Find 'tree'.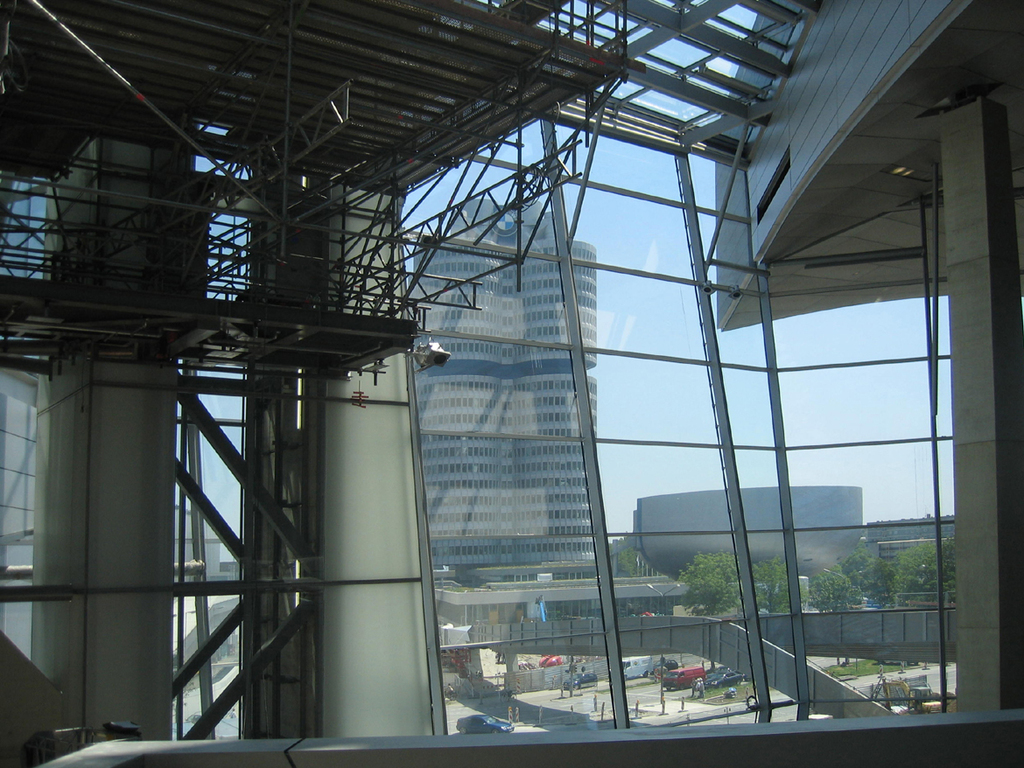
x1=754, y1=560, x2=807, y2=606.
